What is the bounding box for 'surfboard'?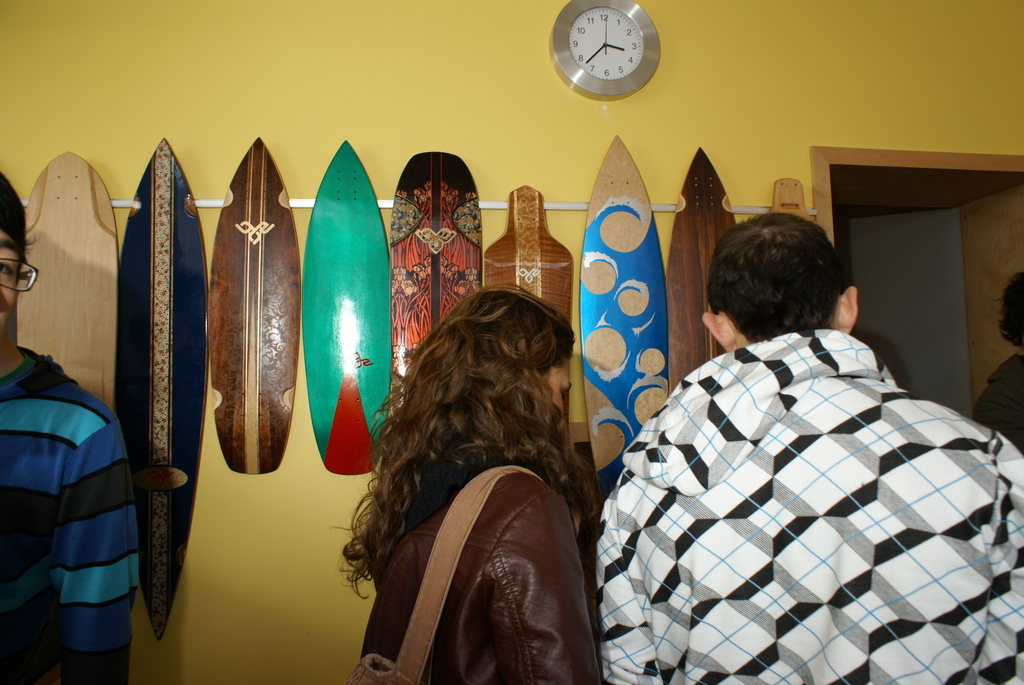
bbox(210, 134, 299, 477).
